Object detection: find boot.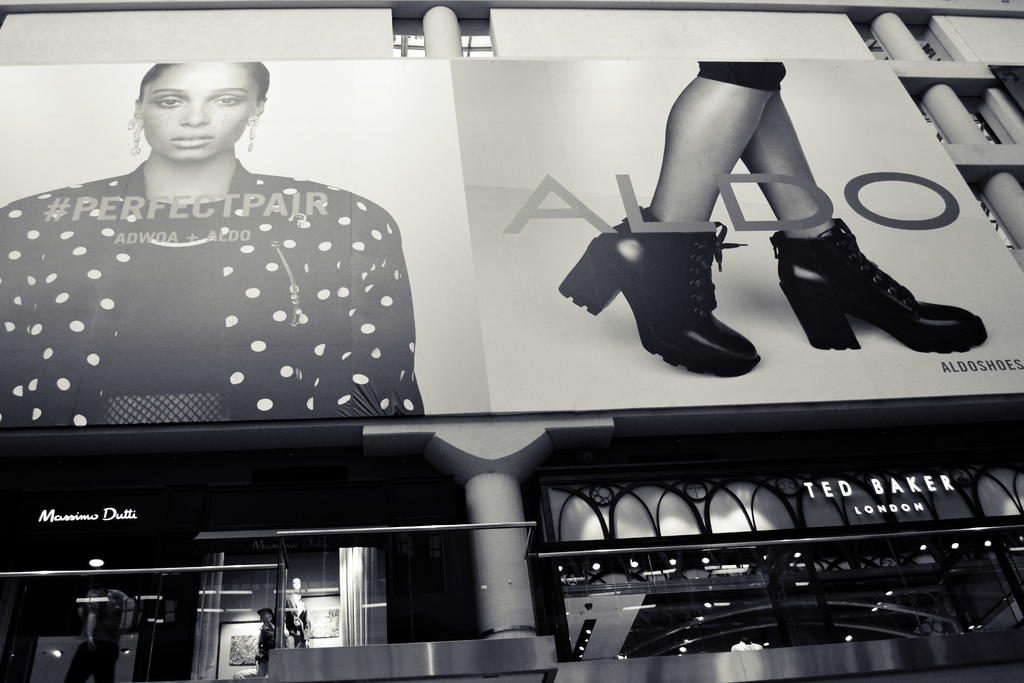
left=767, top=187, right=964, bottom=363.
